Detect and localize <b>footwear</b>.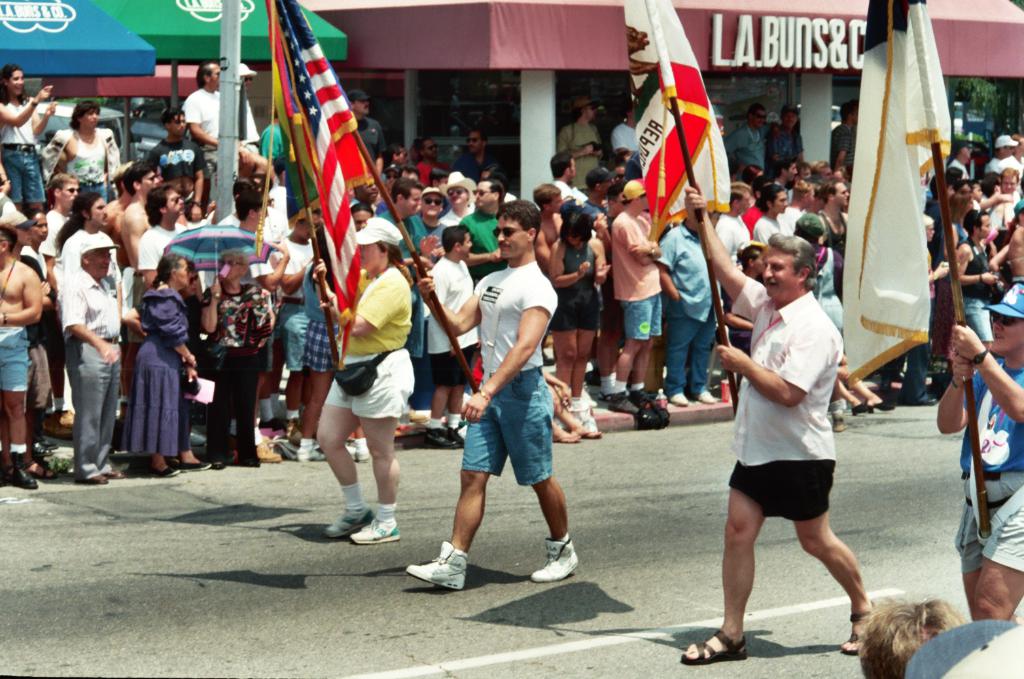
Localized at BBox(178, 462, 219, 473).
